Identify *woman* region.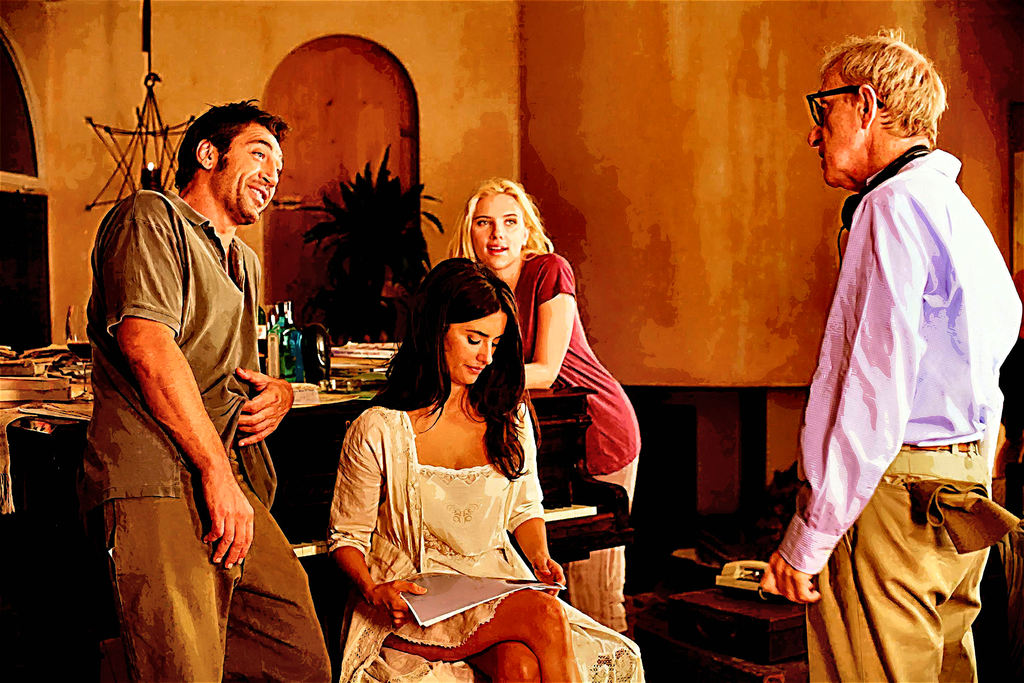
Region: (left=330, top=257, right=652, bottom=682).
